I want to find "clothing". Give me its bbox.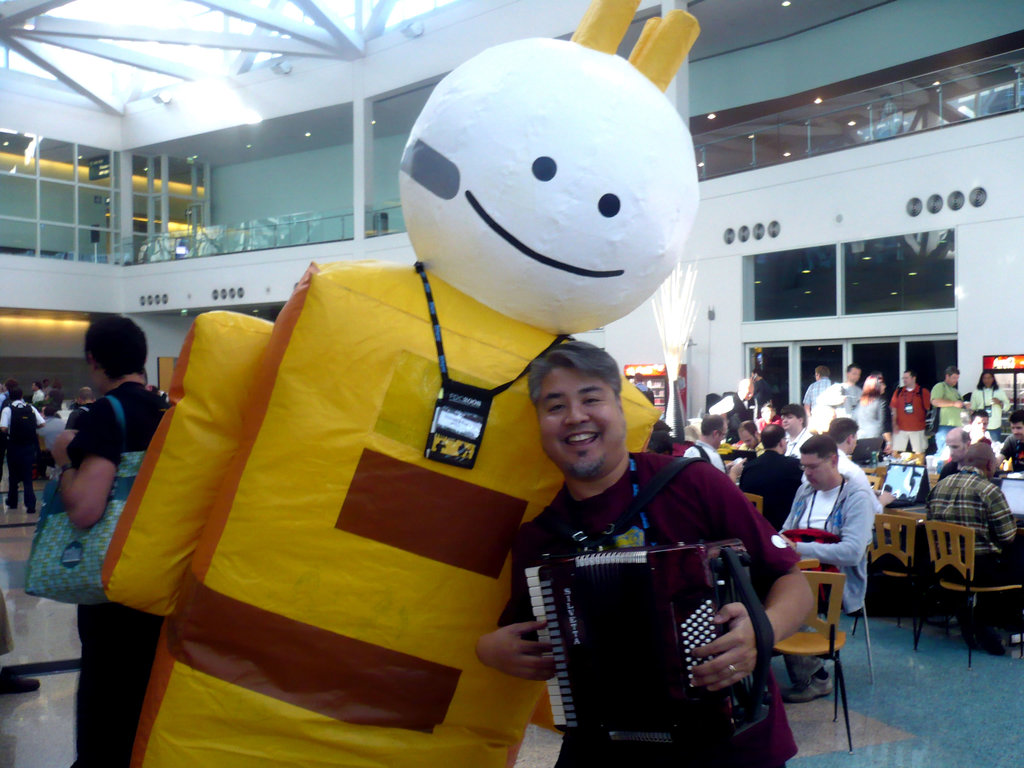
(855,397,886,437).
